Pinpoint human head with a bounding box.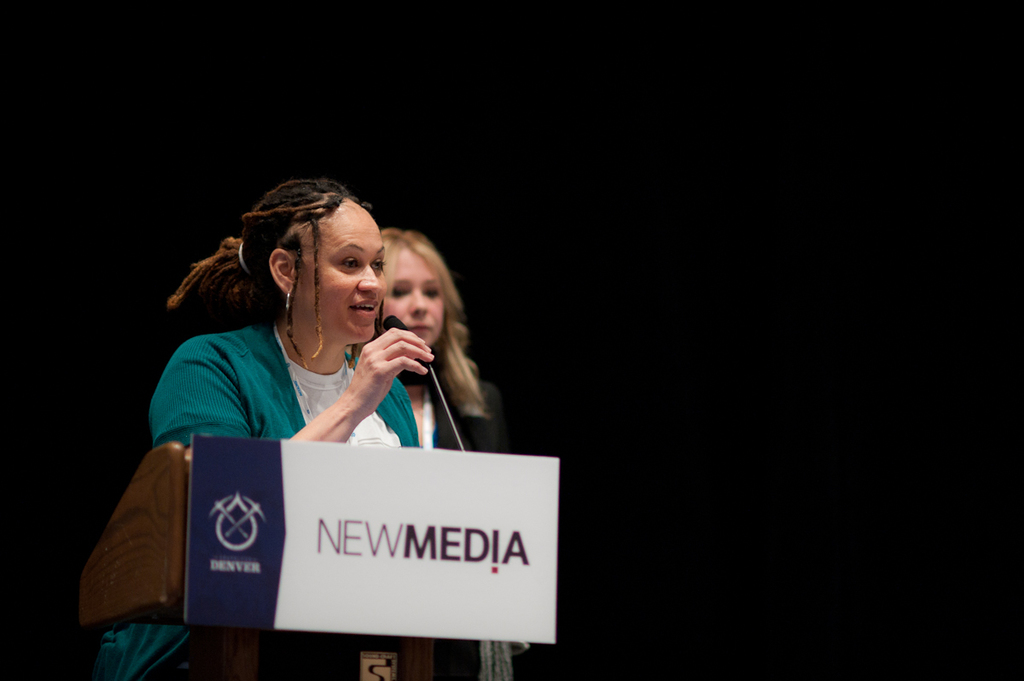
left=380, top=227, right=457, bottom=347.
